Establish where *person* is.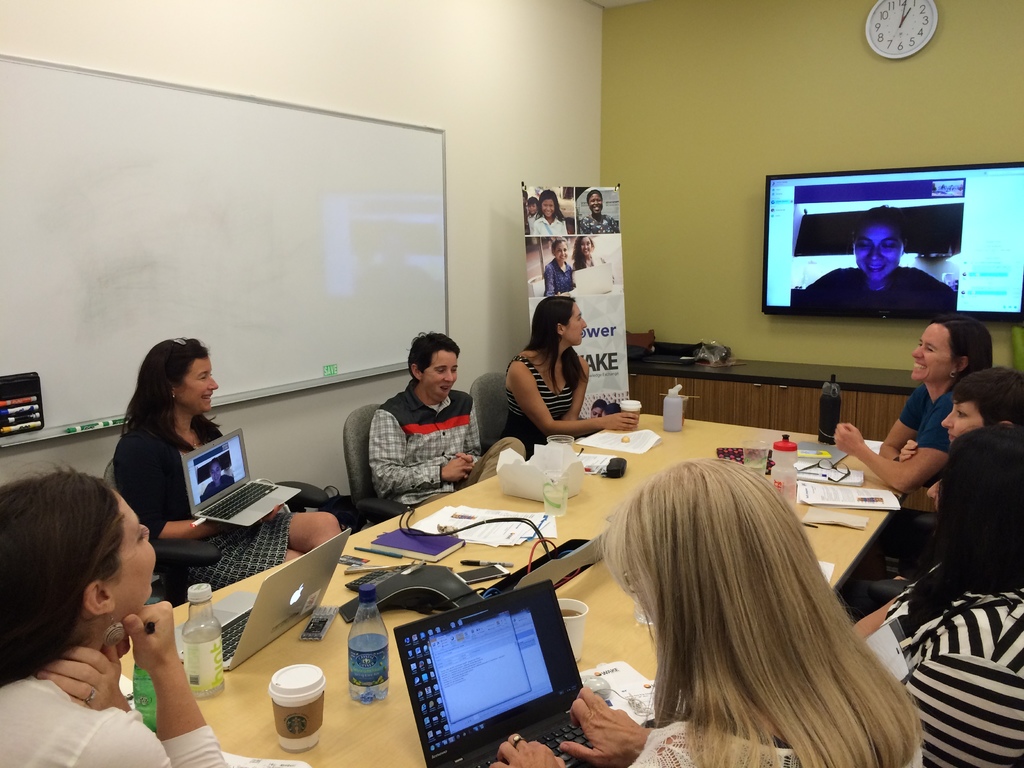
Established at [0,467,227,767].
